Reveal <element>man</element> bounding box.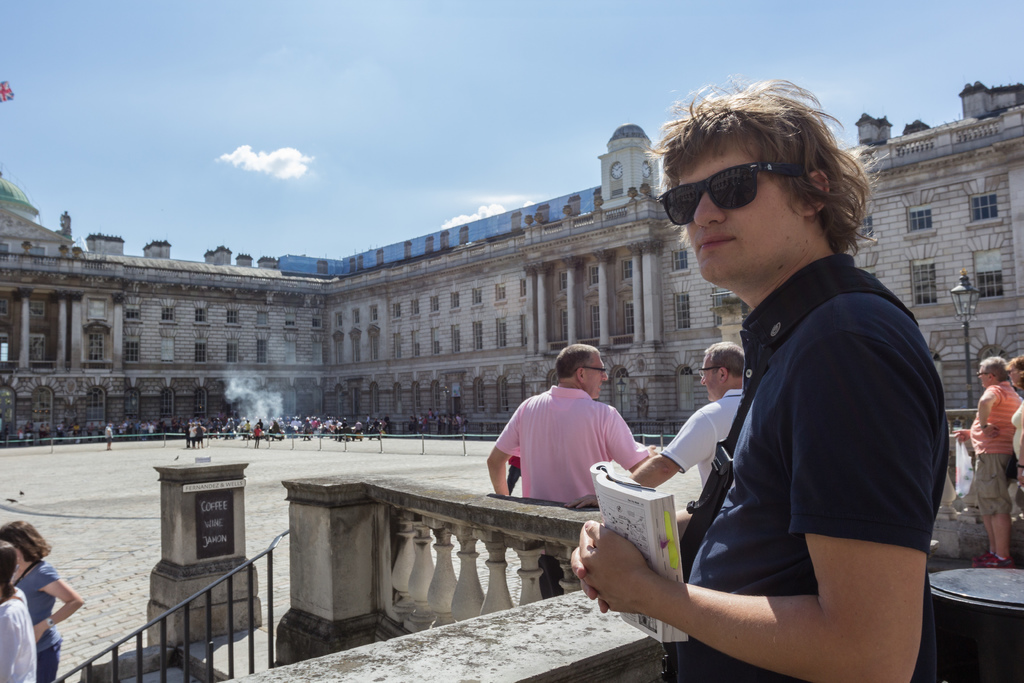
Revealed: bbox(965, 353, 1020, 566).
